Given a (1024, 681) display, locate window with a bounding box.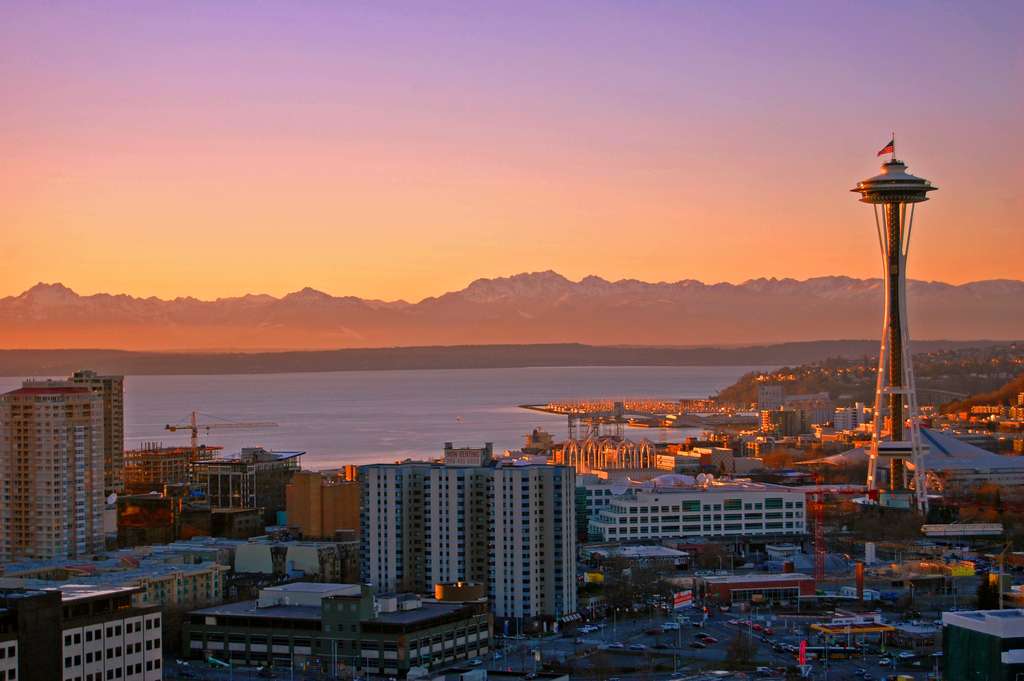
Located: {"left": 742, "top": 521, "right": 762, "bottom": 531}.
